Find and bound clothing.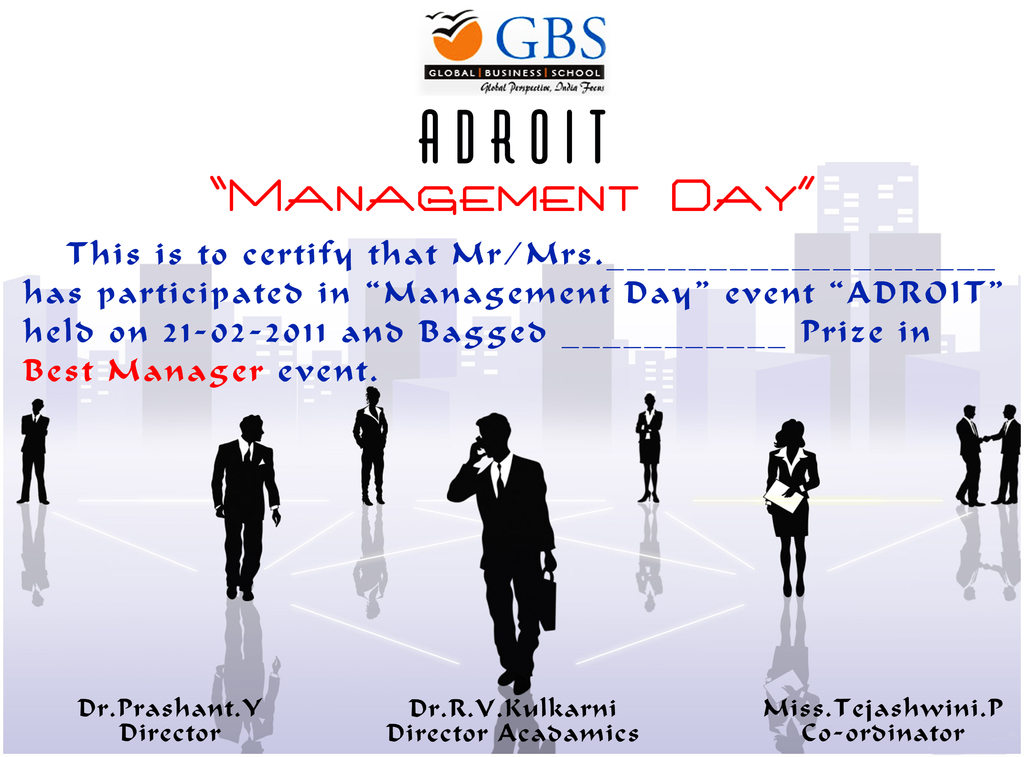
Bound: bbox=[999, 415, 1023, 495].
